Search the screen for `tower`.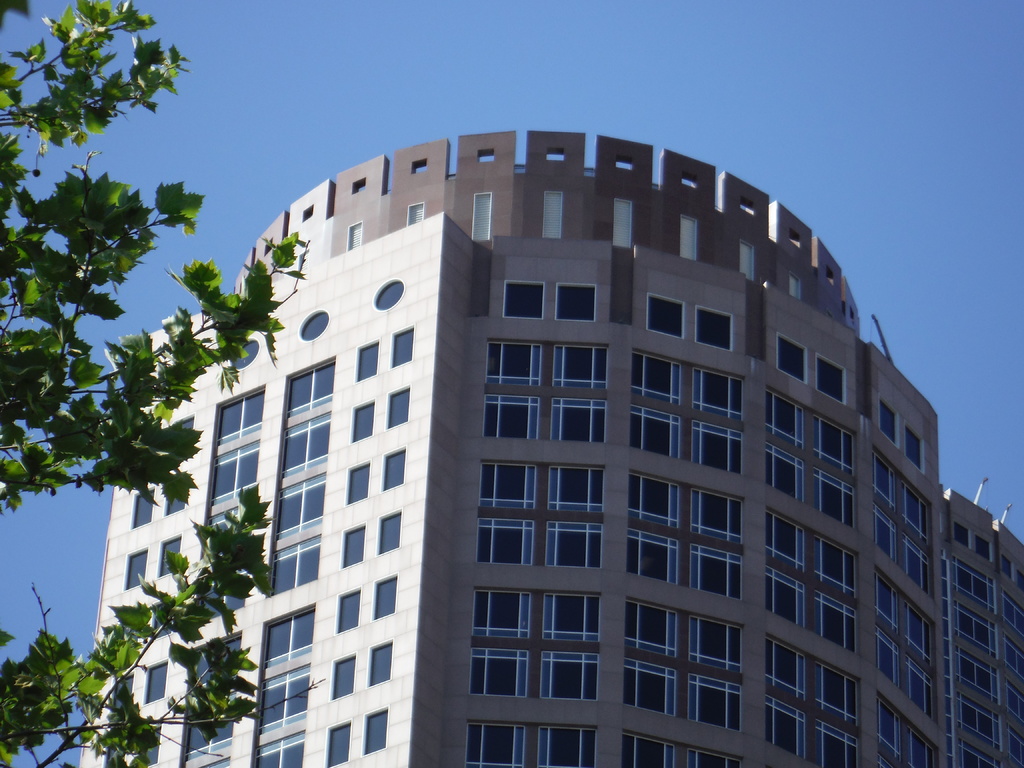
Found at left=99, top=109, right=1023, bottom=767.
